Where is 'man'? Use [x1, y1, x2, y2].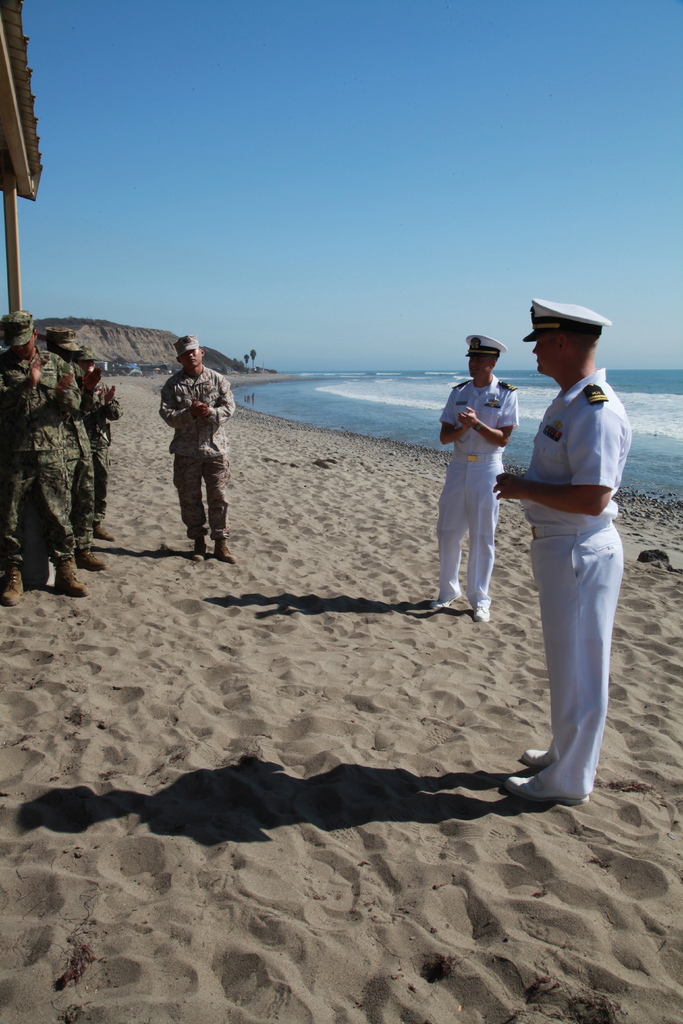
[86, 362, 121, 540].
